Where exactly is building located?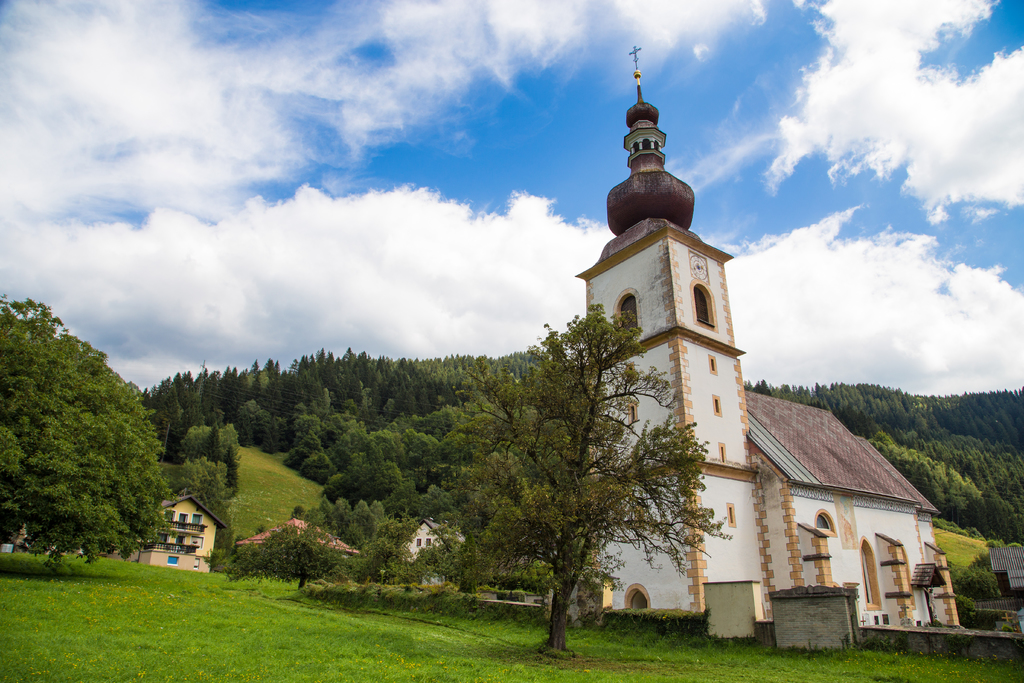
Its bounding box is [x1=408, y1=516, x2=477, y2=586].
